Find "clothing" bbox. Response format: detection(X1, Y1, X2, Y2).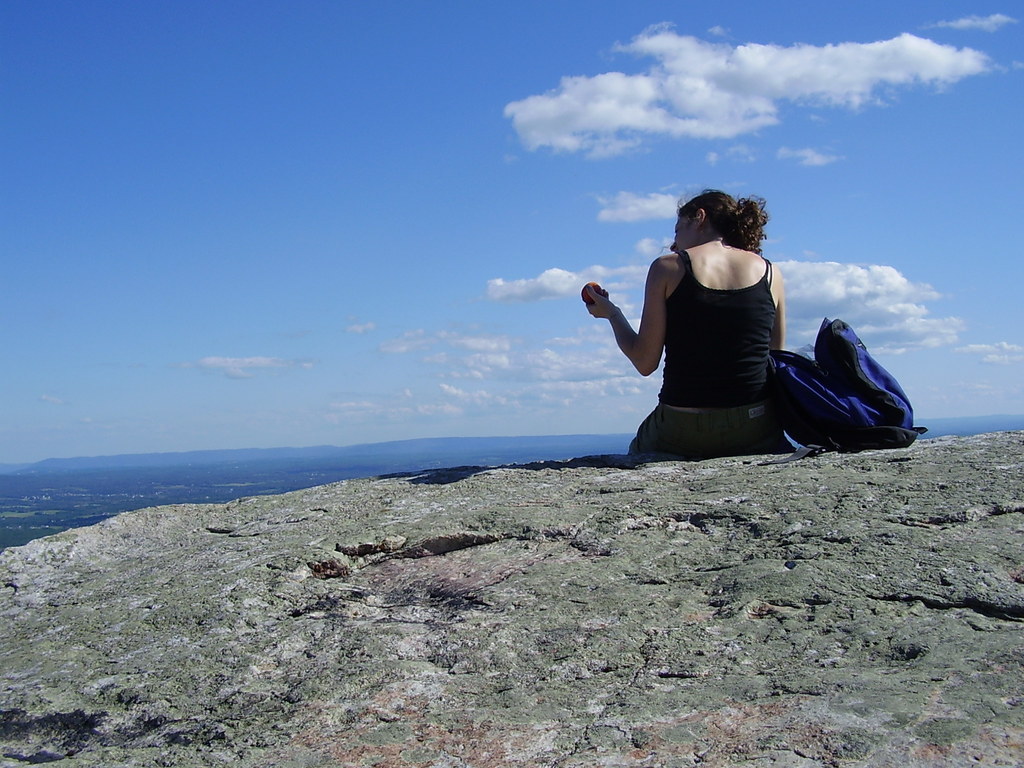
detection(607, 226, 794, 431).
